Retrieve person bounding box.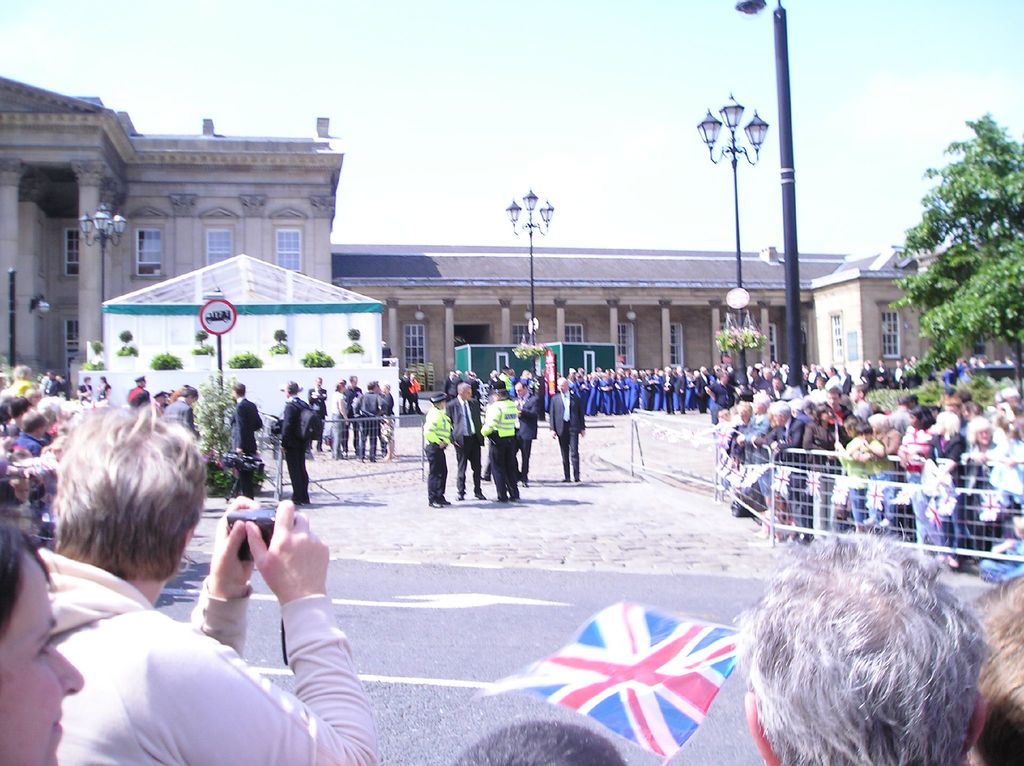
Bounding box: (992,391,1011,411).
